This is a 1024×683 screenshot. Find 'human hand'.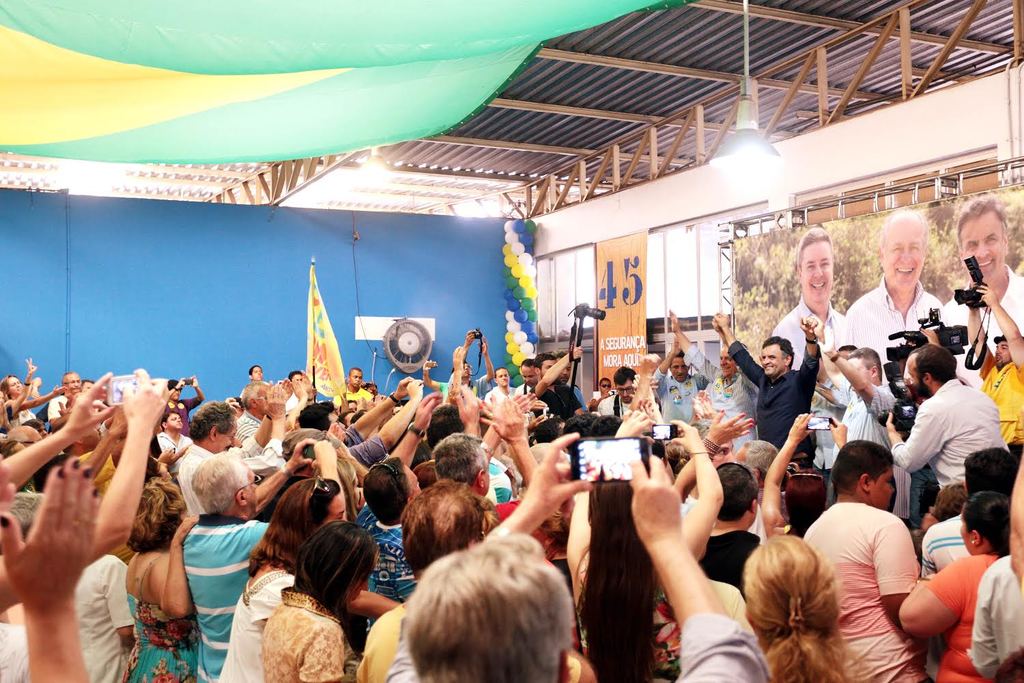
Bounding box: pyautogui.locateOnScreen(0, 456, 100, 607).
